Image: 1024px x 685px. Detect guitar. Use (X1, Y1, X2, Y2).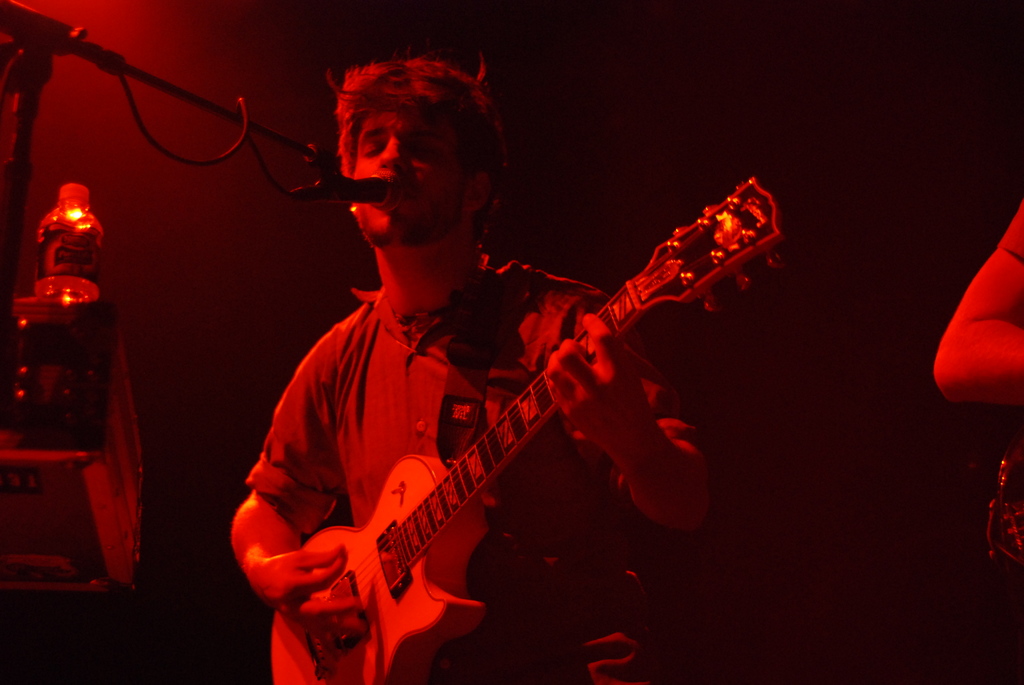
(257, 161, 767, 684).
